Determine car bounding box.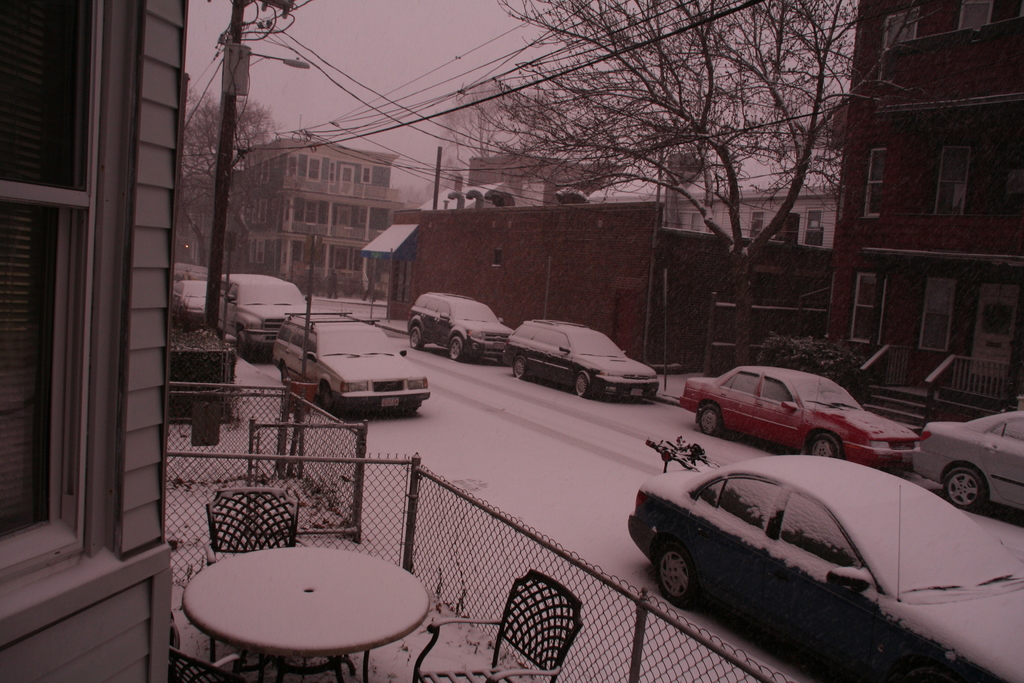
Determined: bbox(912, 411, 1023, 518).
